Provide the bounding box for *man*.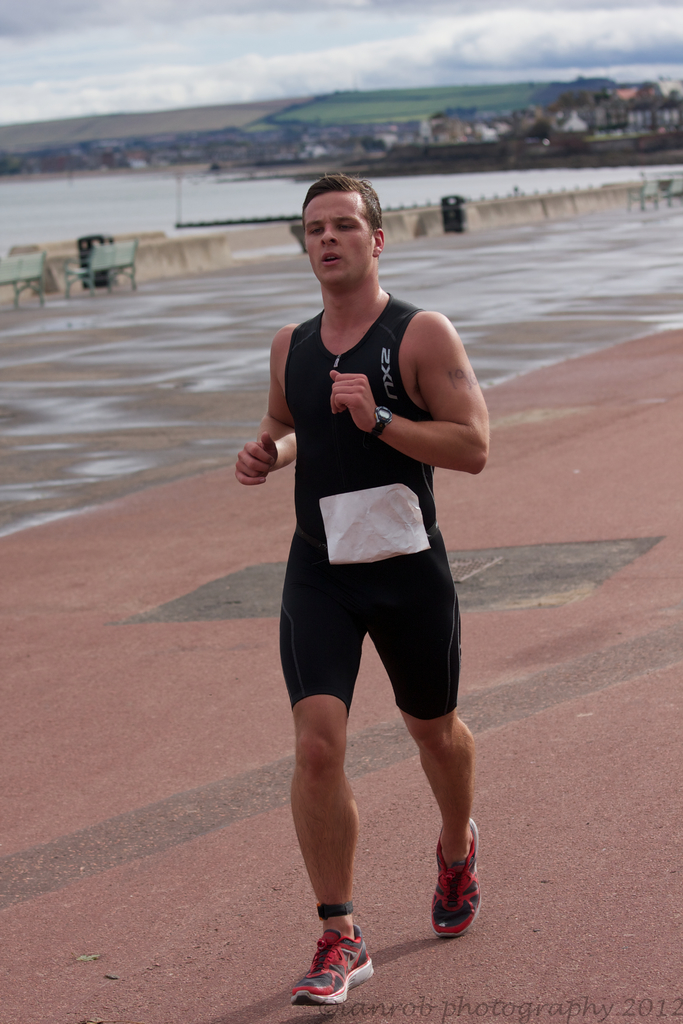
left=198, top=190, right=508, bottom=986.
